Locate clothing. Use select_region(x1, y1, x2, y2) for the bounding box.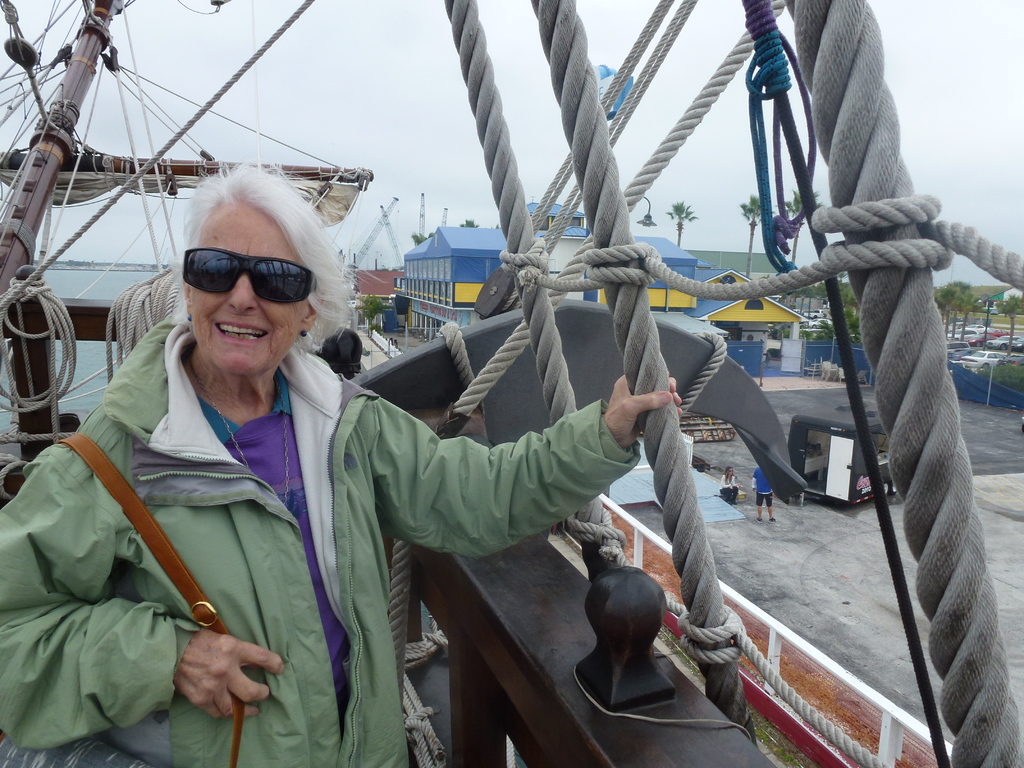
select_region(0, 301, 593, 767).
